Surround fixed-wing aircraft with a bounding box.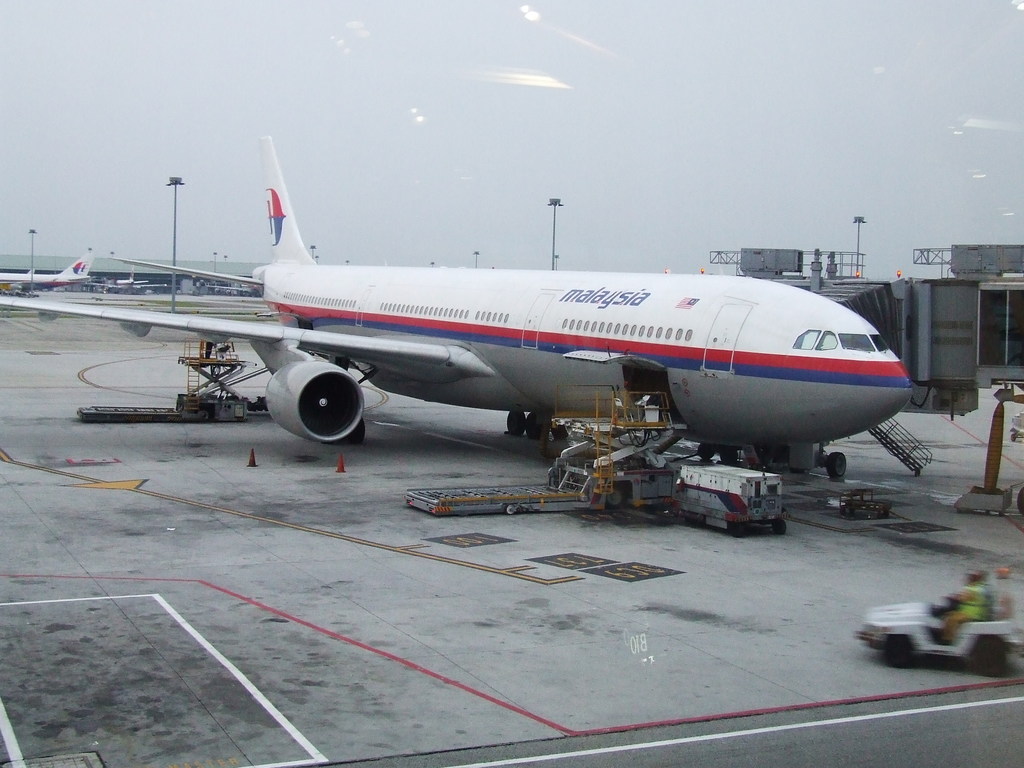
[0,134,909,482].
